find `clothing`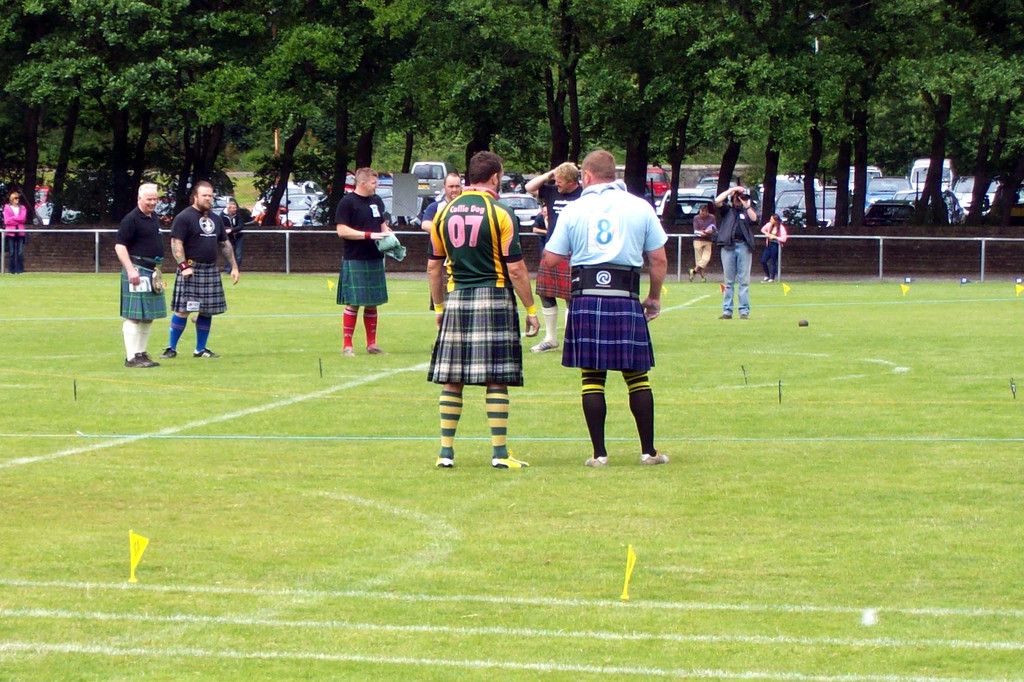
(x1=426, y1=188, x2=519, y2=388)
